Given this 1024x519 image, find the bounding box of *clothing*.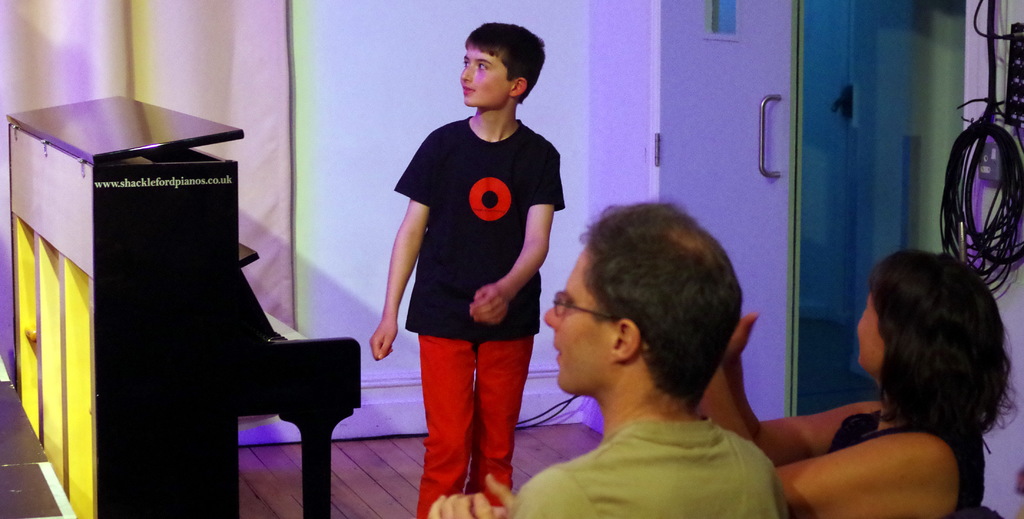
pyautogui.locateOnScreen(834, 411, 1002, 516).
